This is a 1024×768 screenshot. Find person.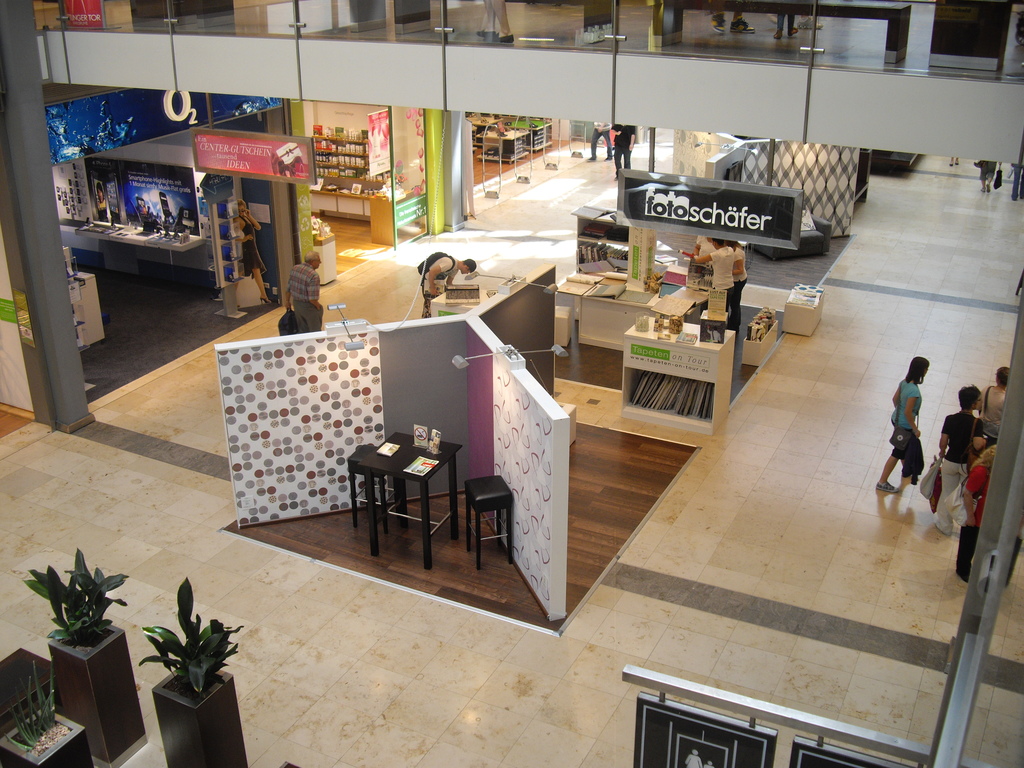
Bounding box: <region>611, 120, 636, 177</region>.
